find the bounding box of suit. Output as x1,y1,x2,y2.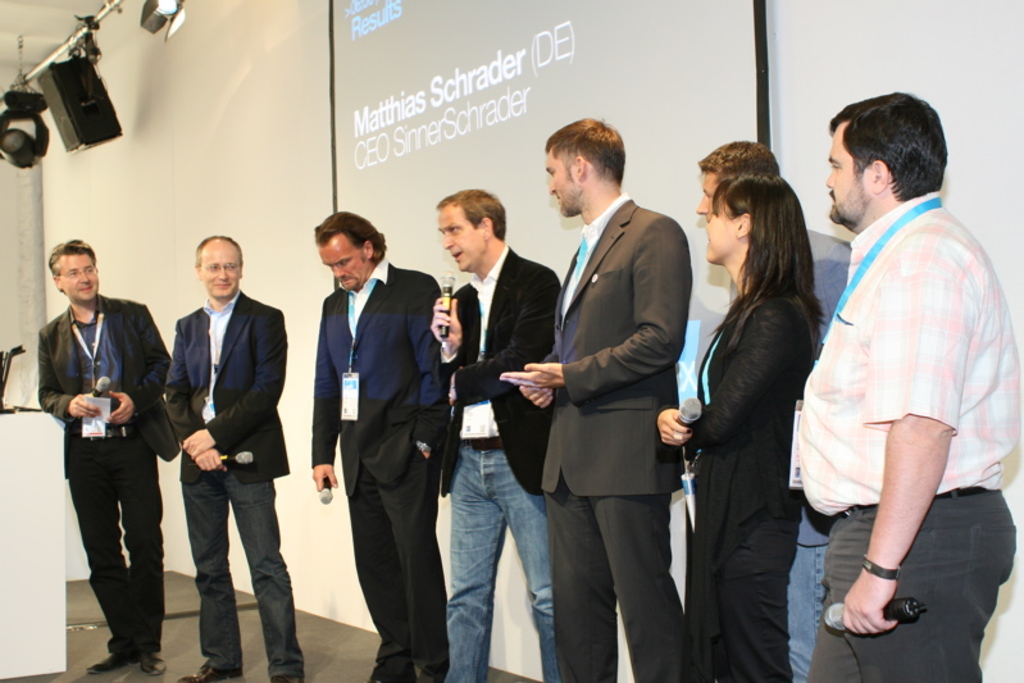
536,191,695,682.
